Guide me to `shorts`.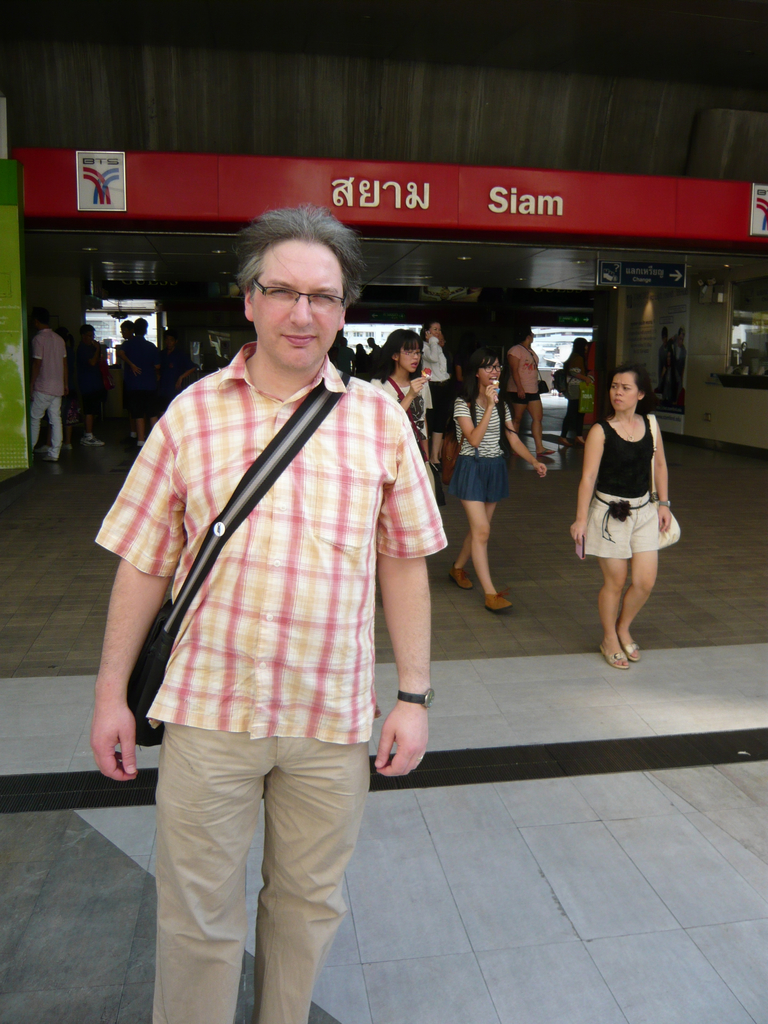
Guidance: <box>513,392,548,403</box>.
